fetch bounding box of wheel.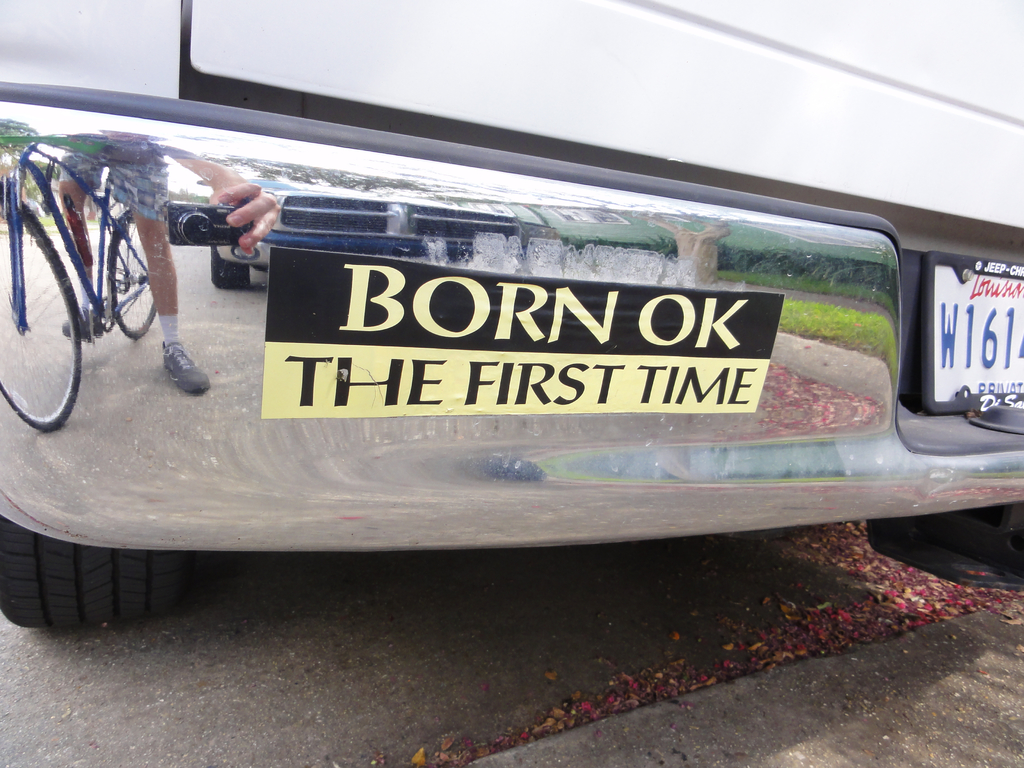
Bbox: [17,515,191,628].
